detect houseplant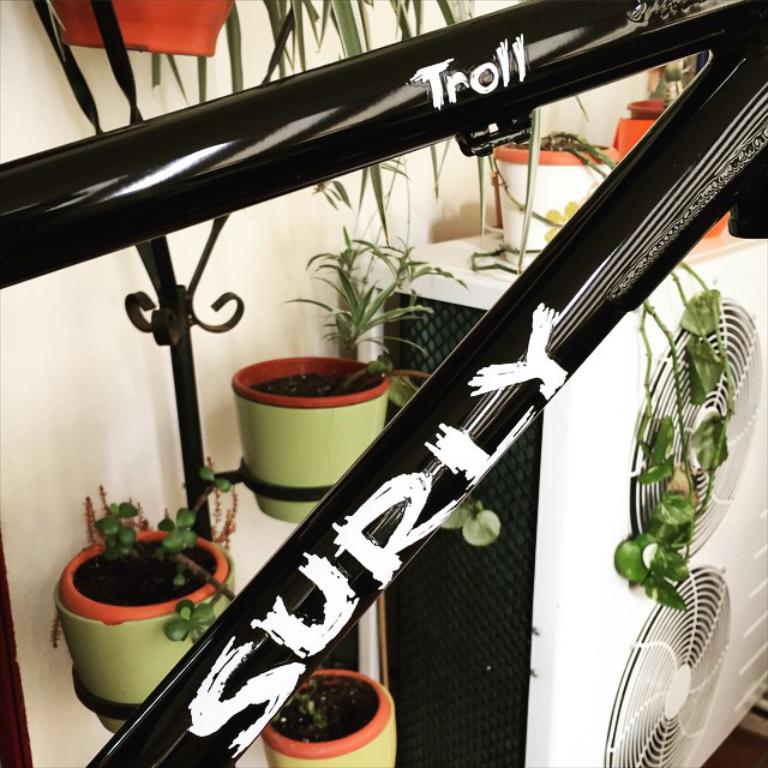
<box>68,481,250,636</box>
